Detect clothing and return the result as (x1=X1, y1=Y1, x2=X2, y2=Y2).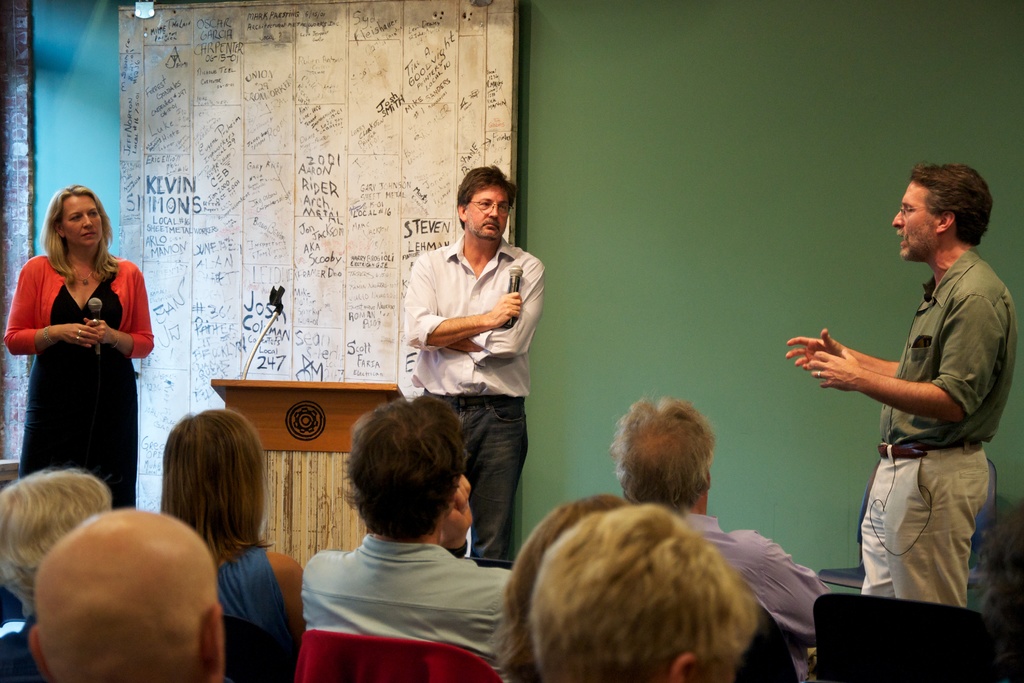
(x1=207, y1=552, x2=326, y2=674).
